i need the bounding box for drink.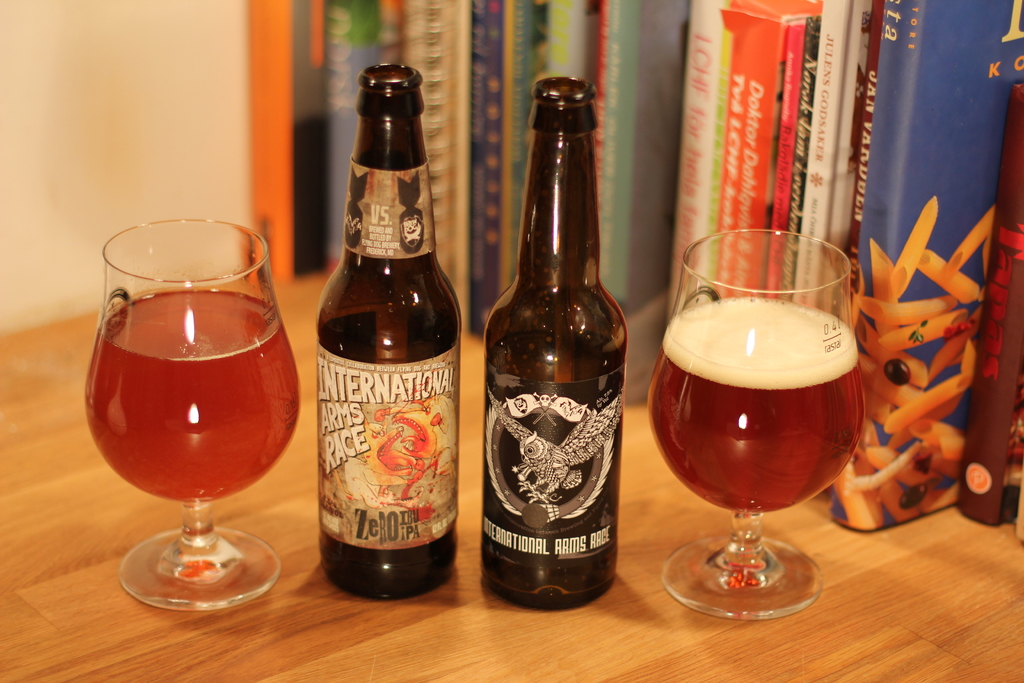
Here it is: [85,286,300,507].
